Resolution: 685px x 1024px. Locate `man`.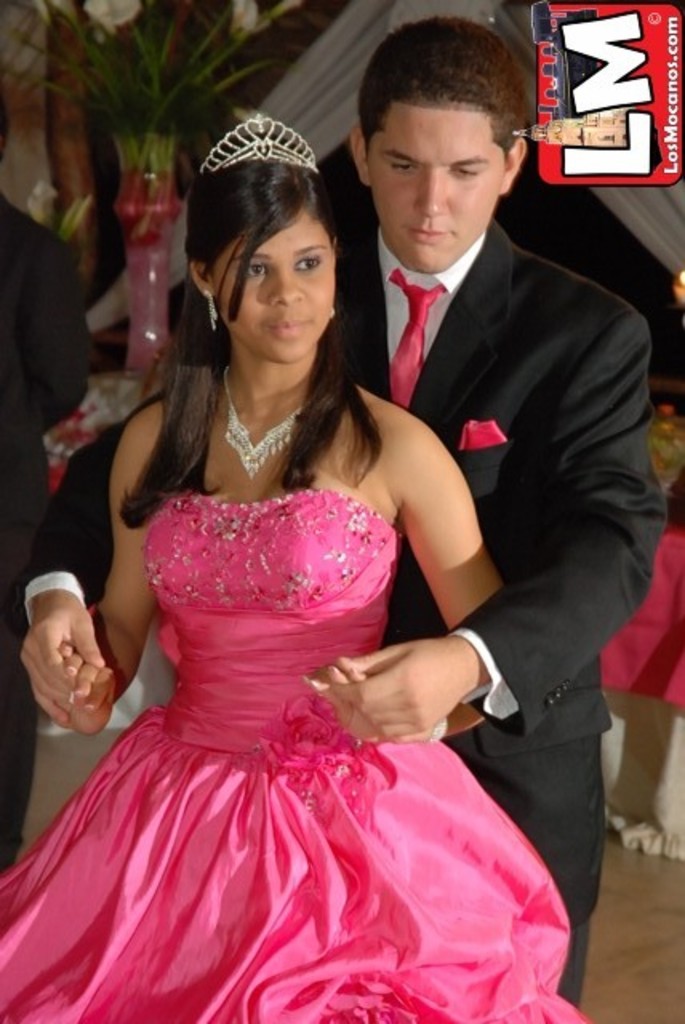
detection(0, 184, 94, 875).
